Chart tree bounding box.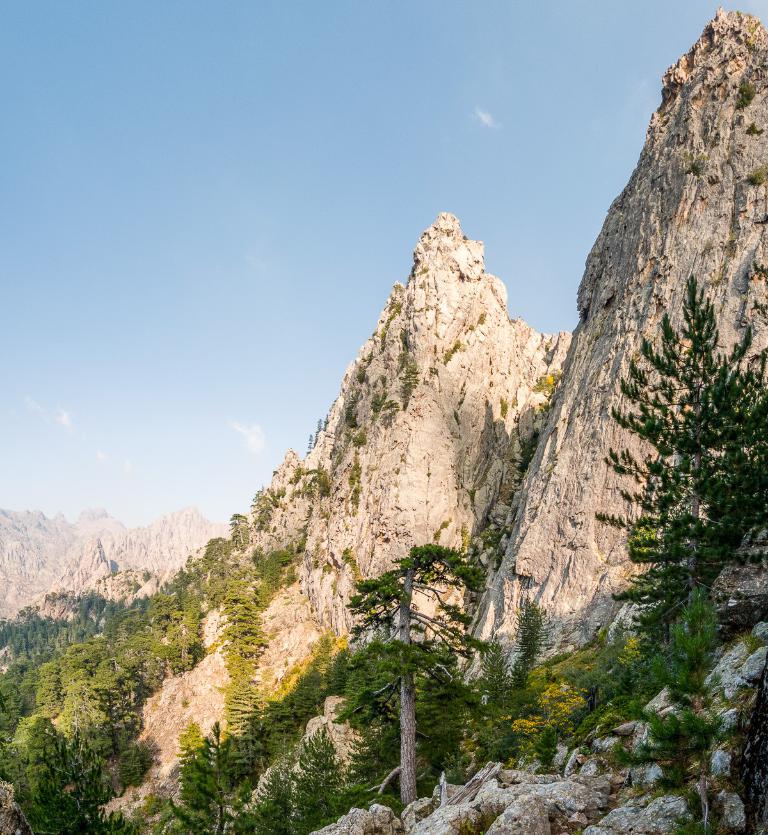
Charted: (x1=131, y1=635, x2=161, y2=695).
